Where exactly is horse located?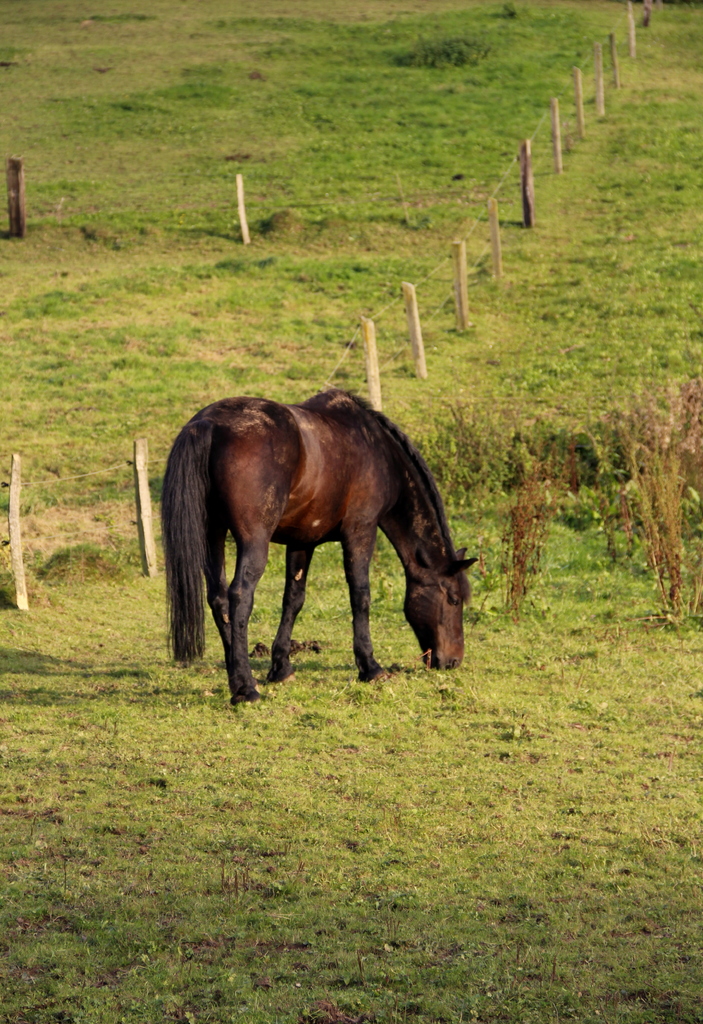
Its bounding box is box(155, 383, 482, 712).
